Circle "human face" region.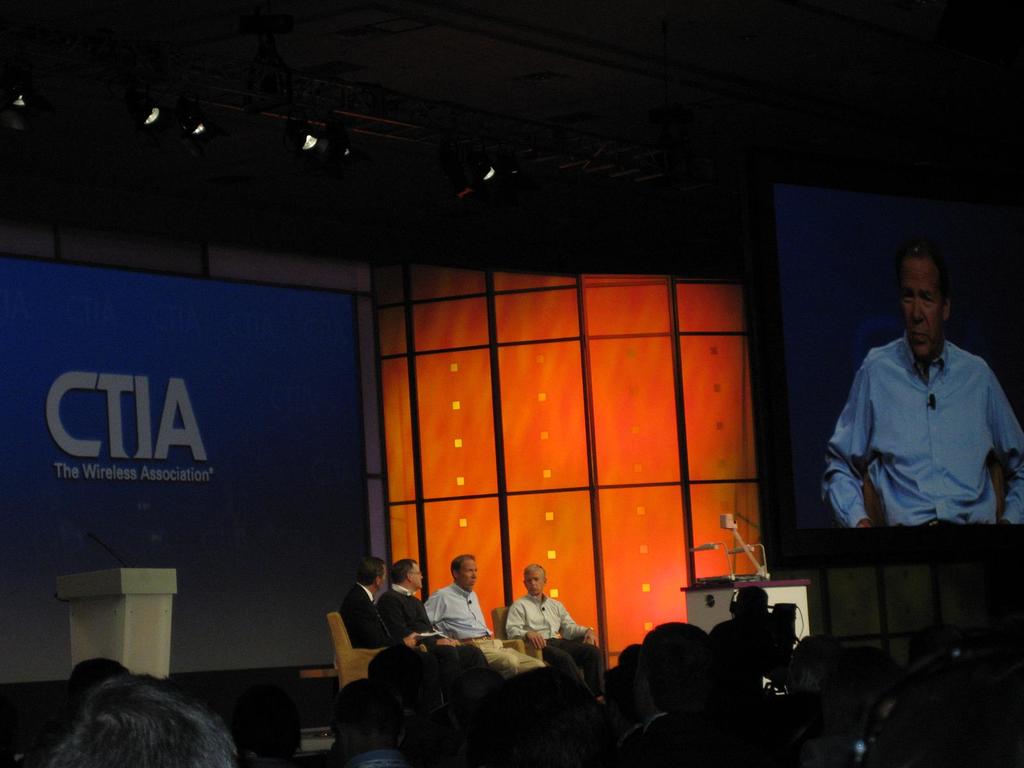
Region: detection(410, 566, 425, 593).
